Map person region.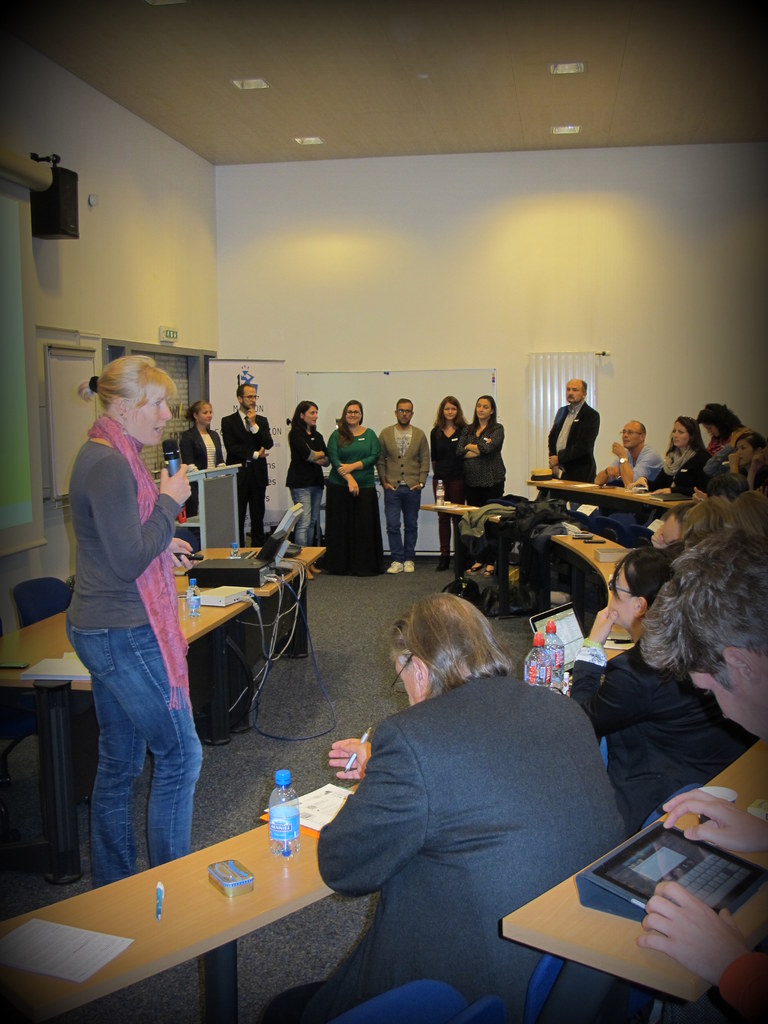
Mapped to locate(275, 584, 641, 1023).
